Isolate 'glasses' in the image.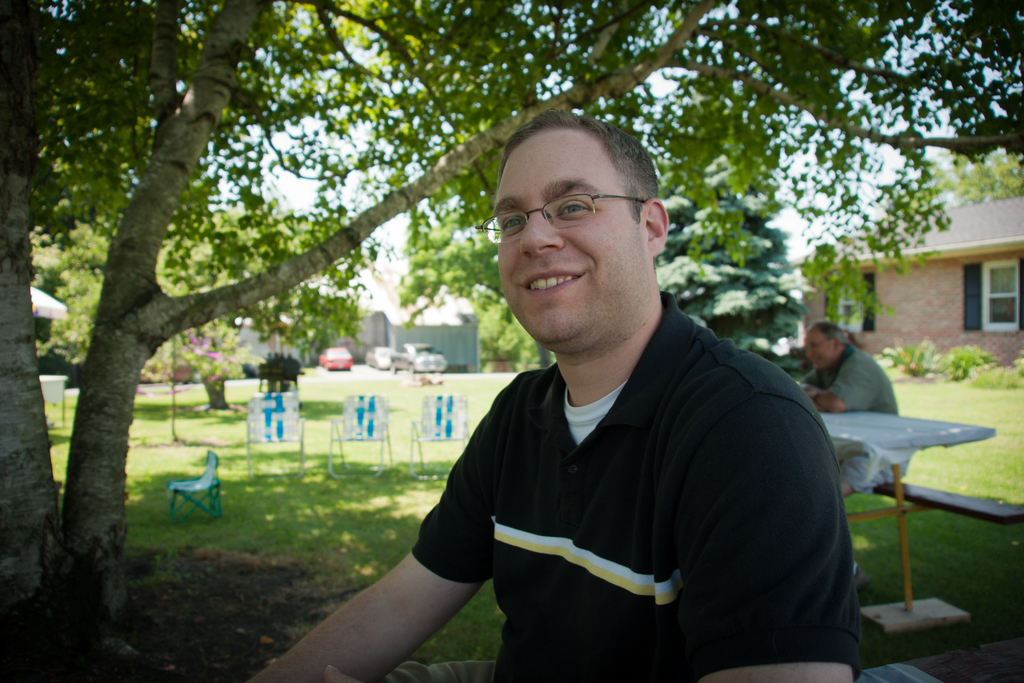
Isolated region: [x1=474, y1=194, x2=651, y2=244].
